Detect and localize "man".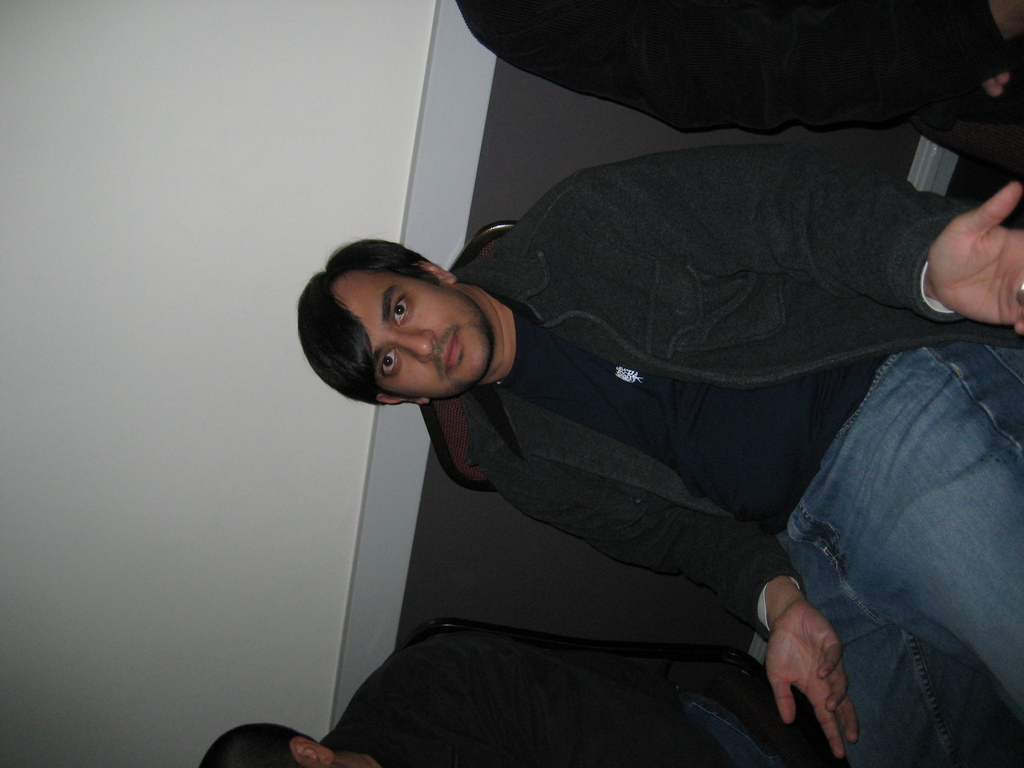
Localized at select_region(457, 0, 1023, 177).
